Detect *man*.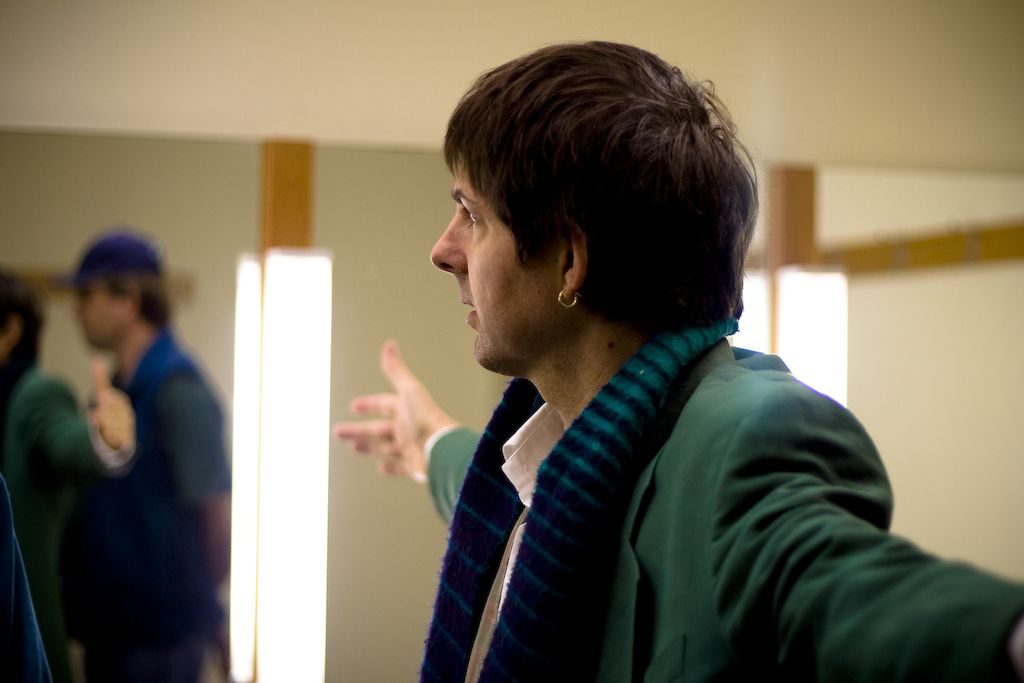
Detected at l=319, t=50, r=982, b=671.
